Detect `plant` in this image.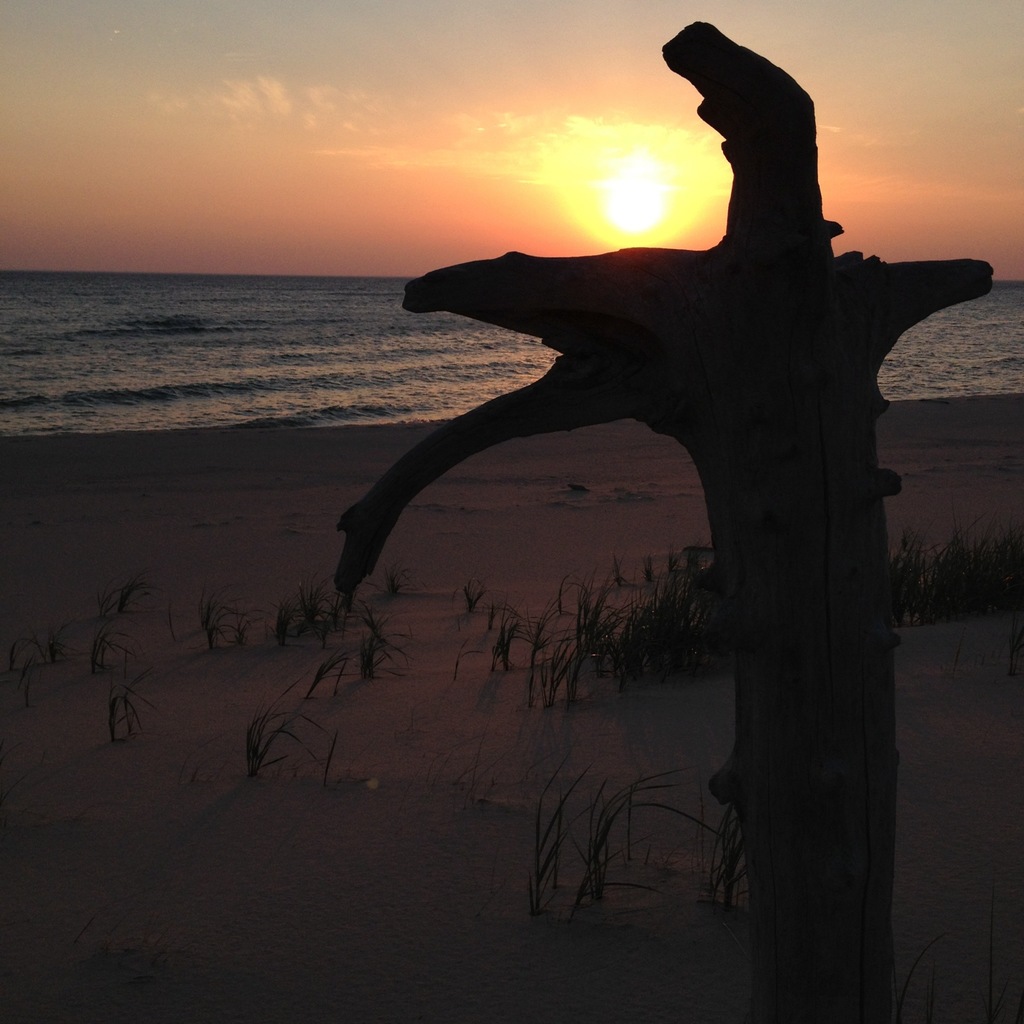
Detection: 947 628 970 680.
